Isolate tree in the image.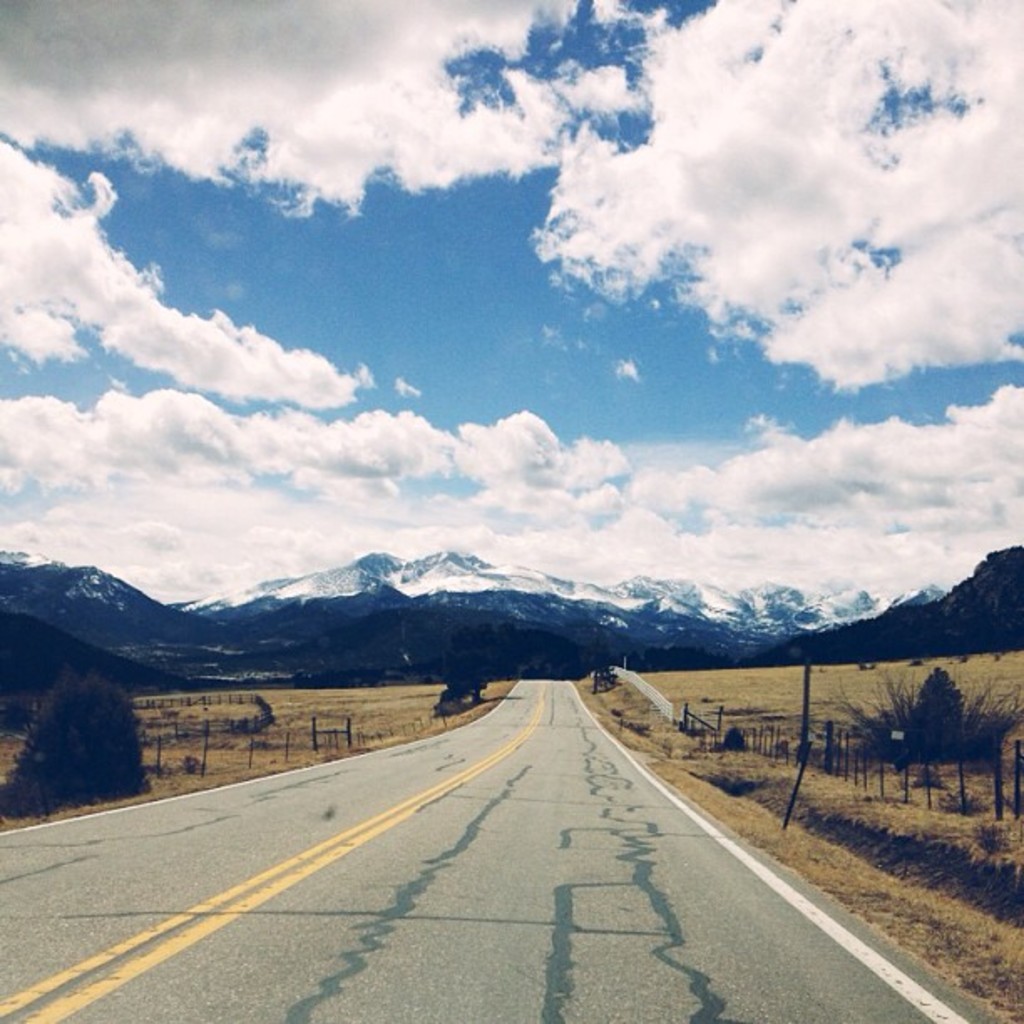
Isolated region: (0, 668, 144, 823).
